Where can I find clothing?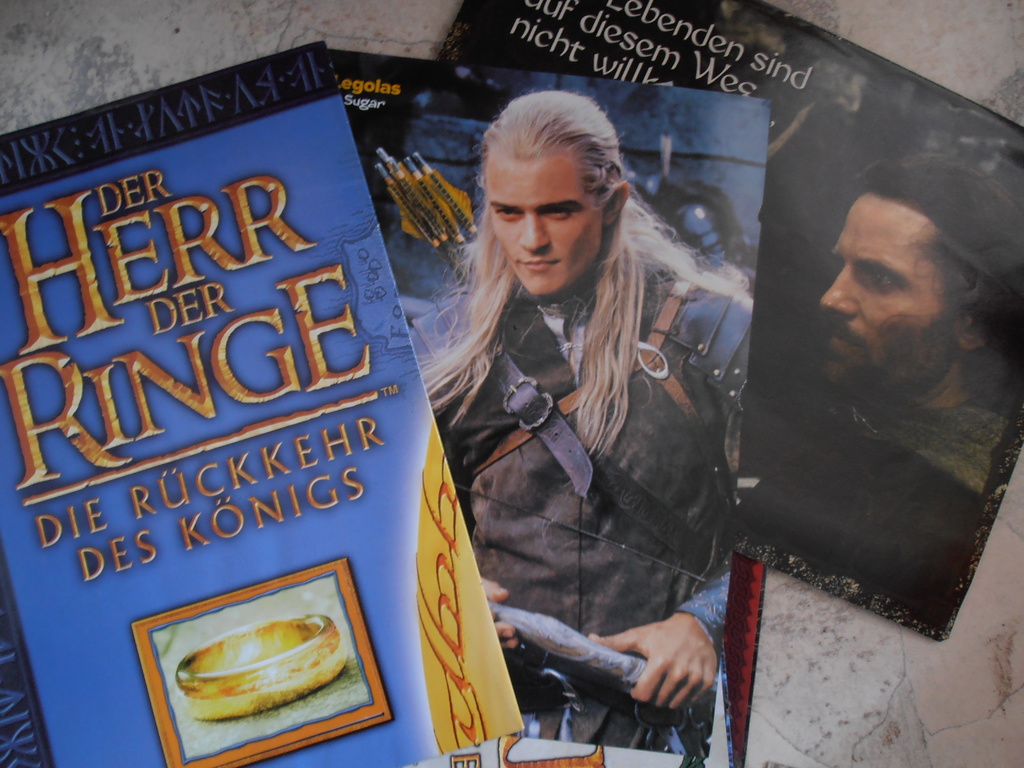
You can find it at Rect(753, 383, 1006, 625).
